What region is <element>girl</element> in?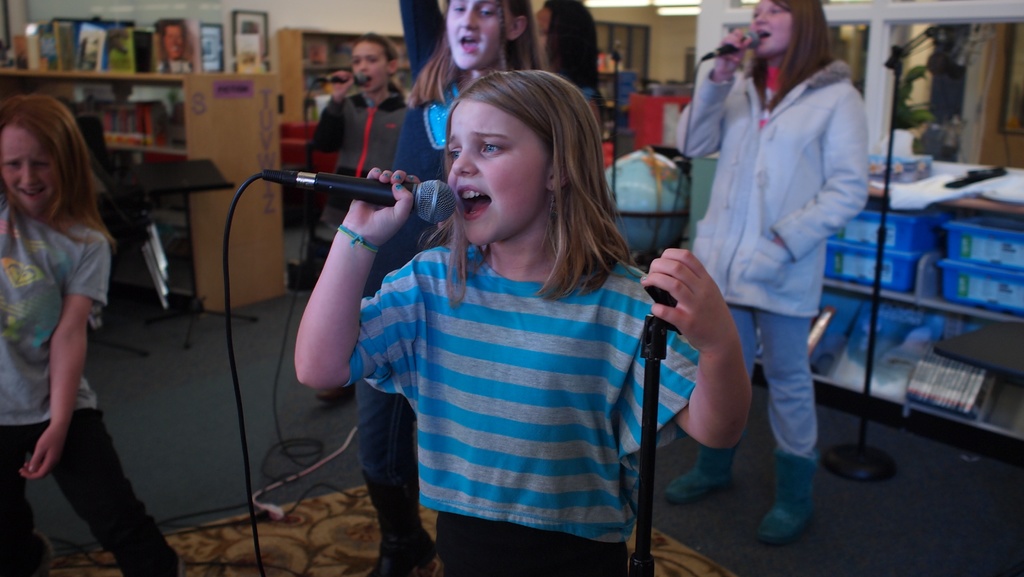
select_region(355, 0, 545, 576).
